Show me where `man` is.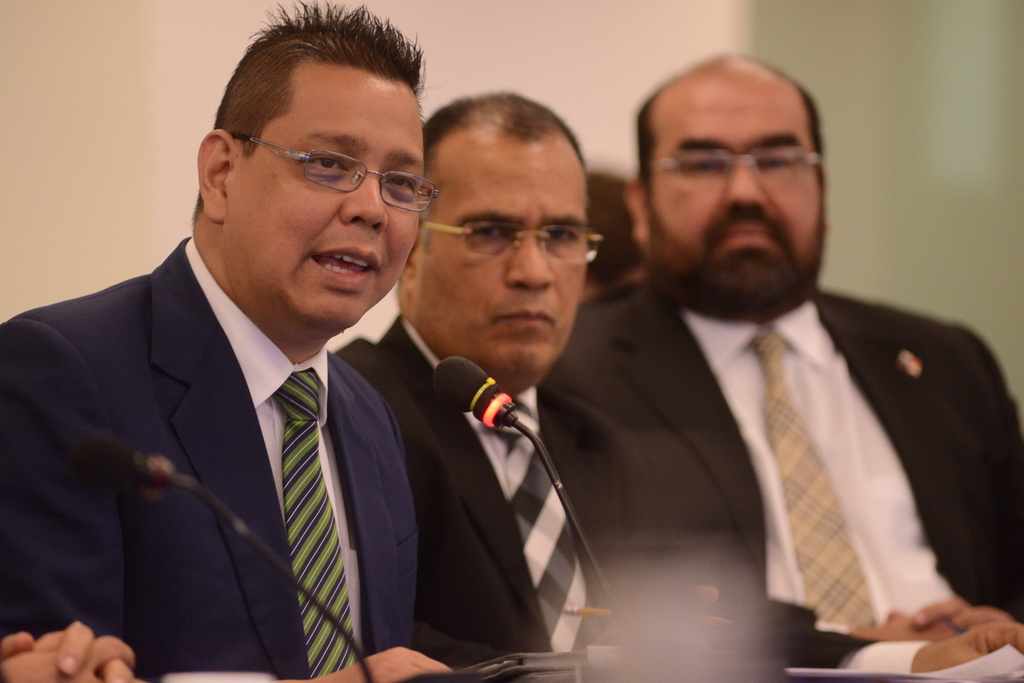
`man` is at crop(0, 0, 438, 682).
